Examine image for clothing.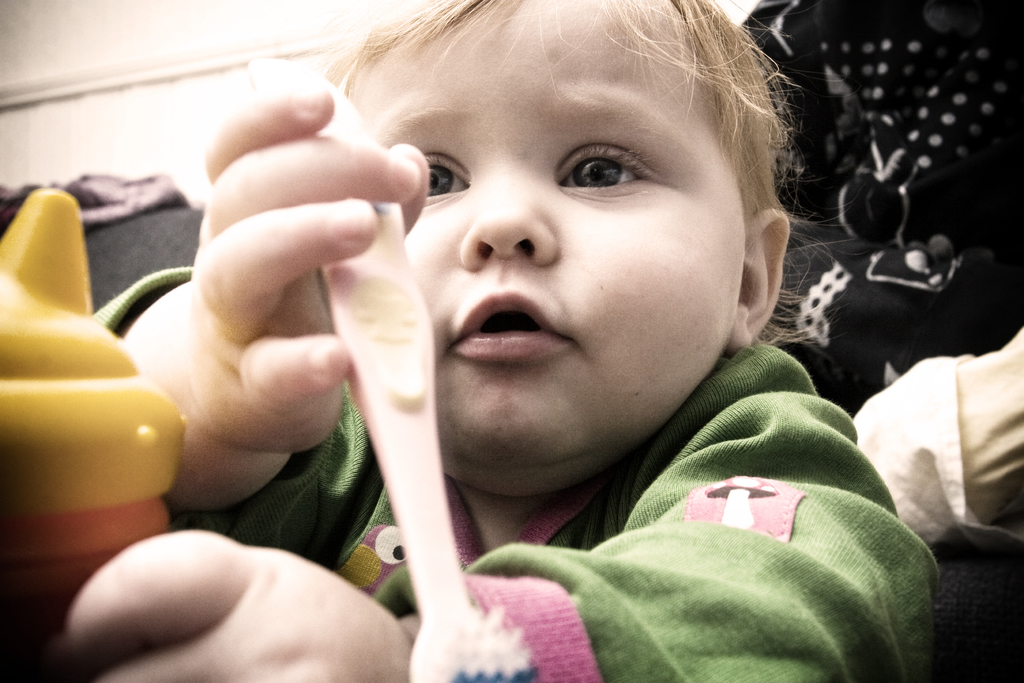
Examination result: <region>94, 265, 941, 682</region>.
